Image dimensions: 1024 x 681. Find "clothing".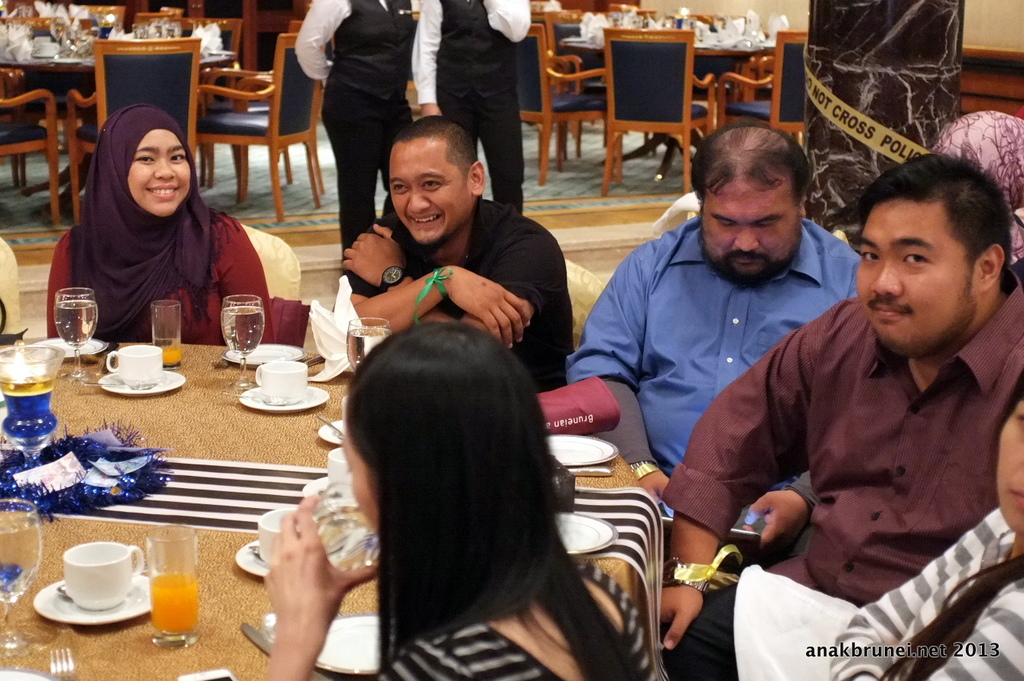
bbox=[289, 0, 422, 253].
